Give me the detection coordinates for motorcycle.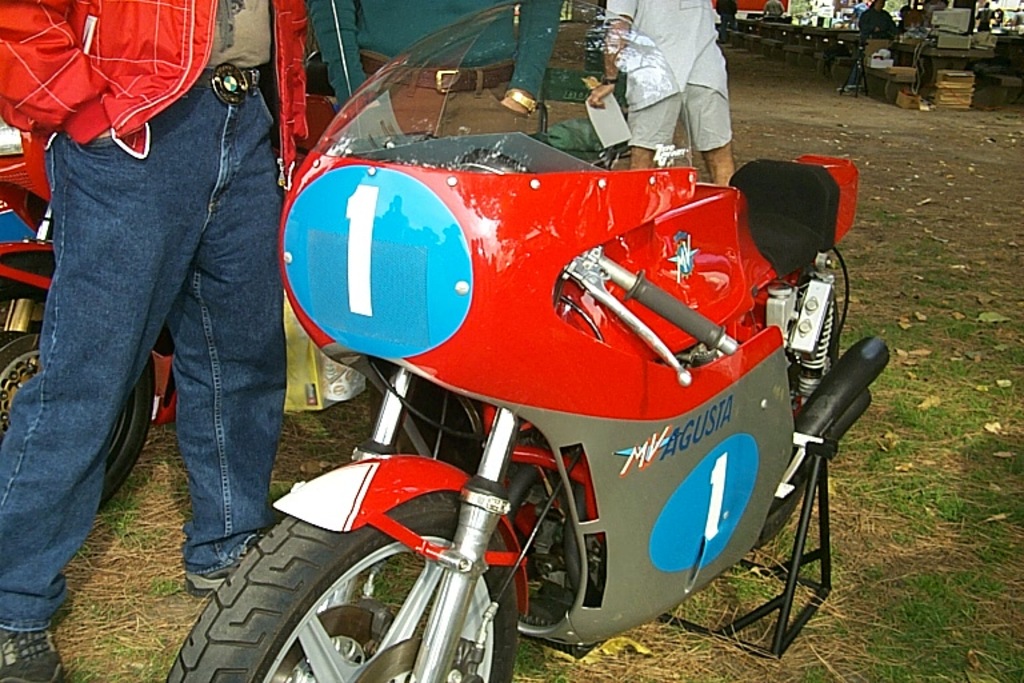
(179, 81, 908, 682).
